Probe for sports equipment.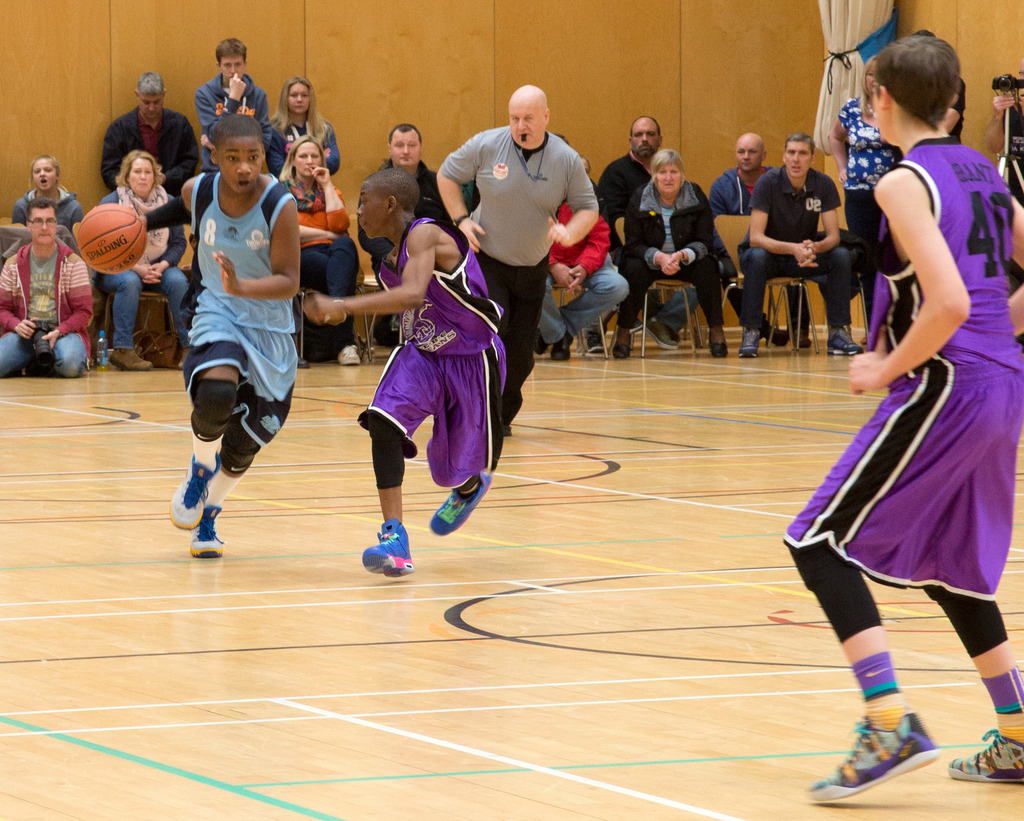
Probe result: box=[364, 520, 413, 582].
